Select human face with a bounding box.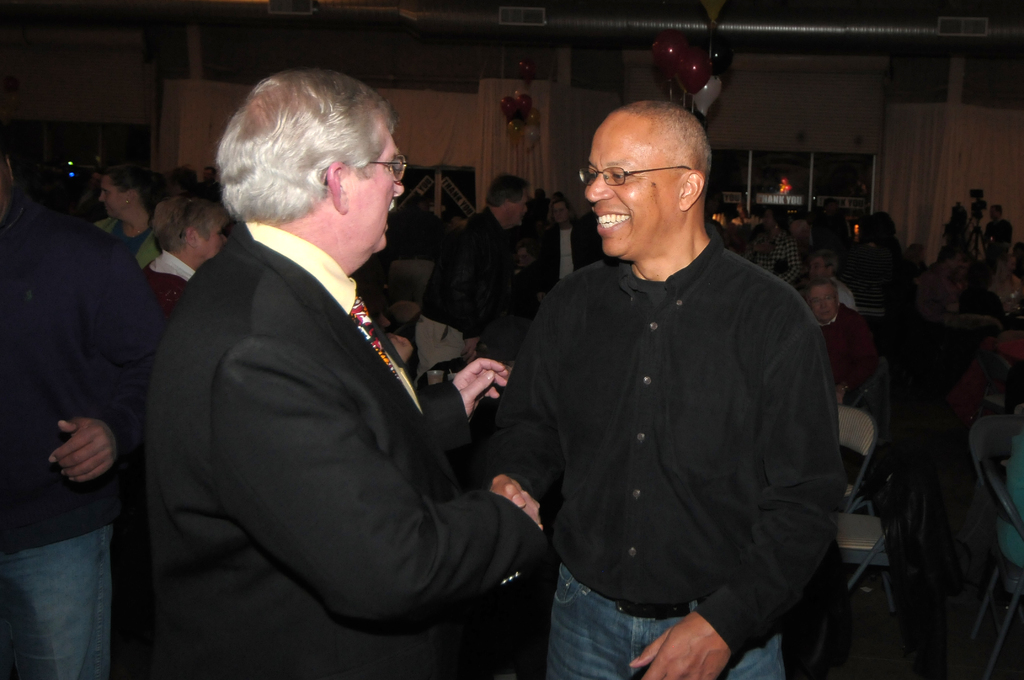
<bbox>808, 283, 837, 320</bbox>.
